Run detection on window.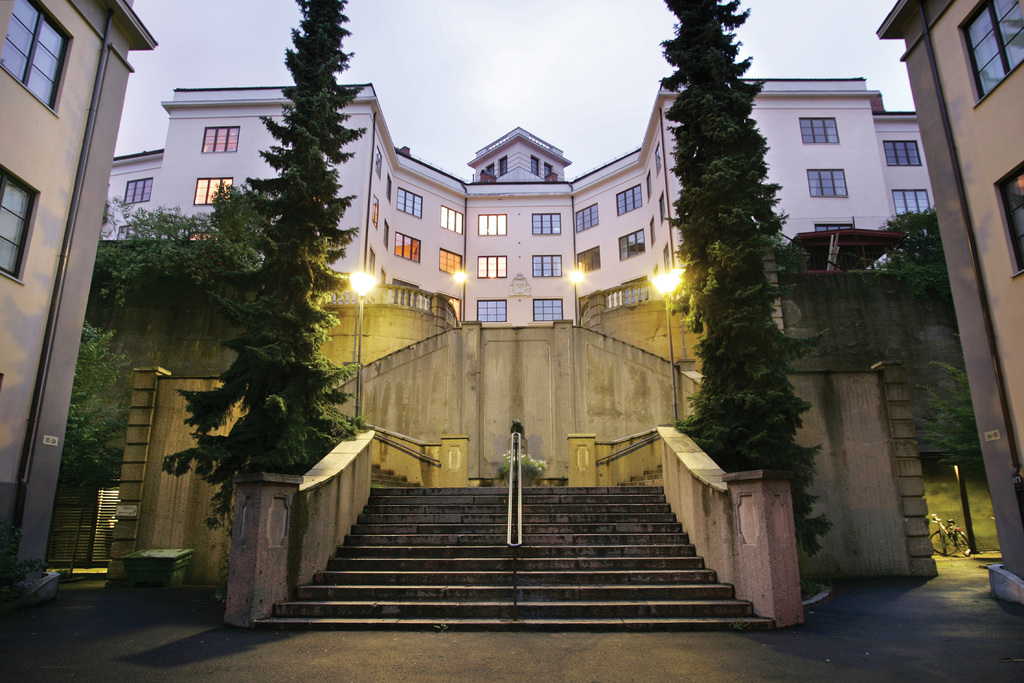
Result: bbox(0, 162, 43, 286).
